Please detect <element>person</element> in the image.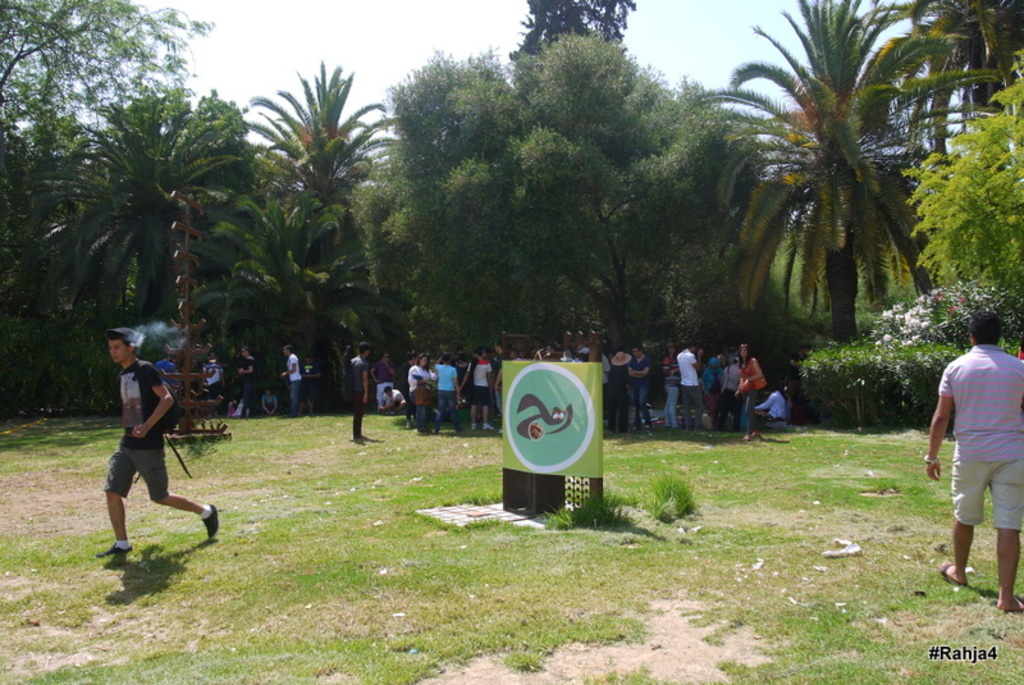
97, 330, 220, 560.
